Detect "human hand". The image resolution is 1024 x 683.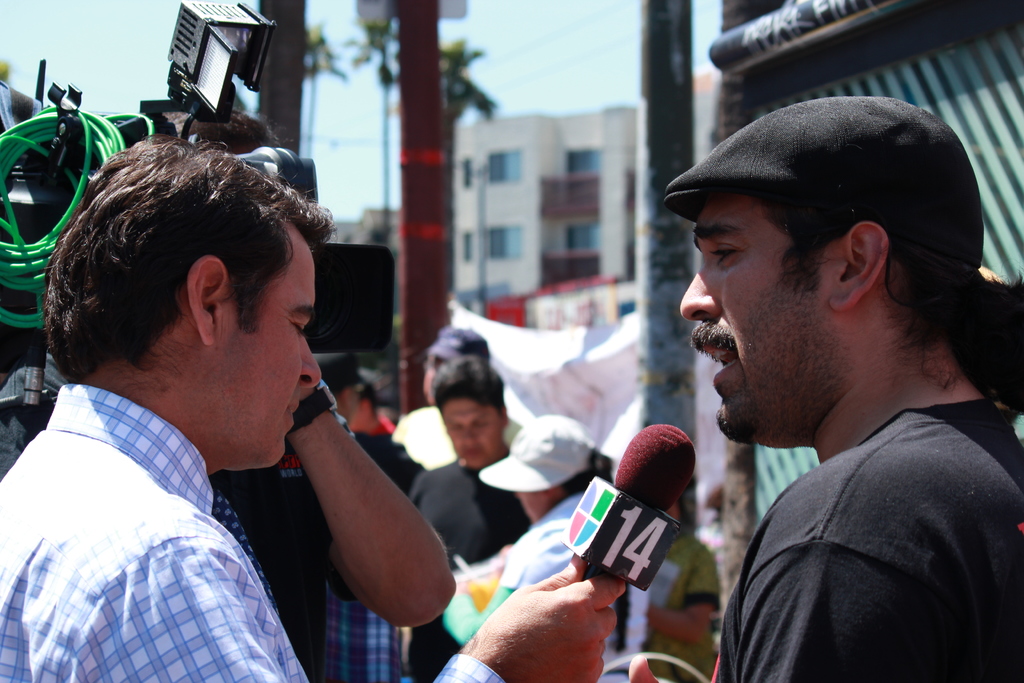
<region>457, 551, 625, 682</region>.
